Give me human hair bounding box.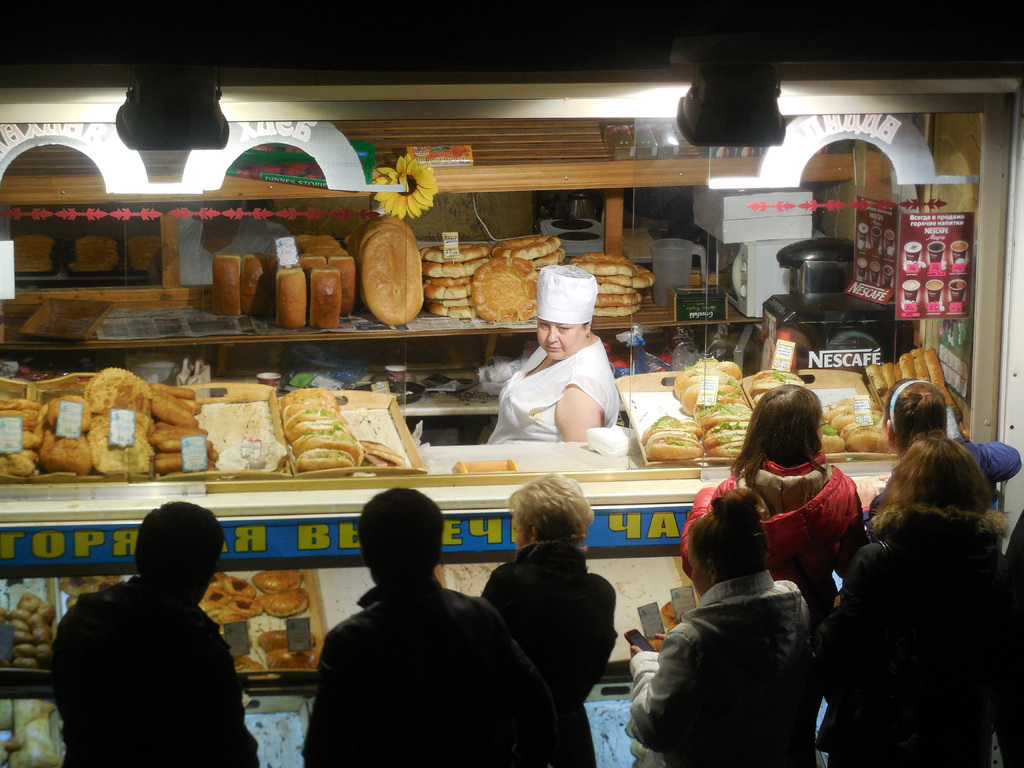
x1=883 y1=379 x2=949 y2=452.
